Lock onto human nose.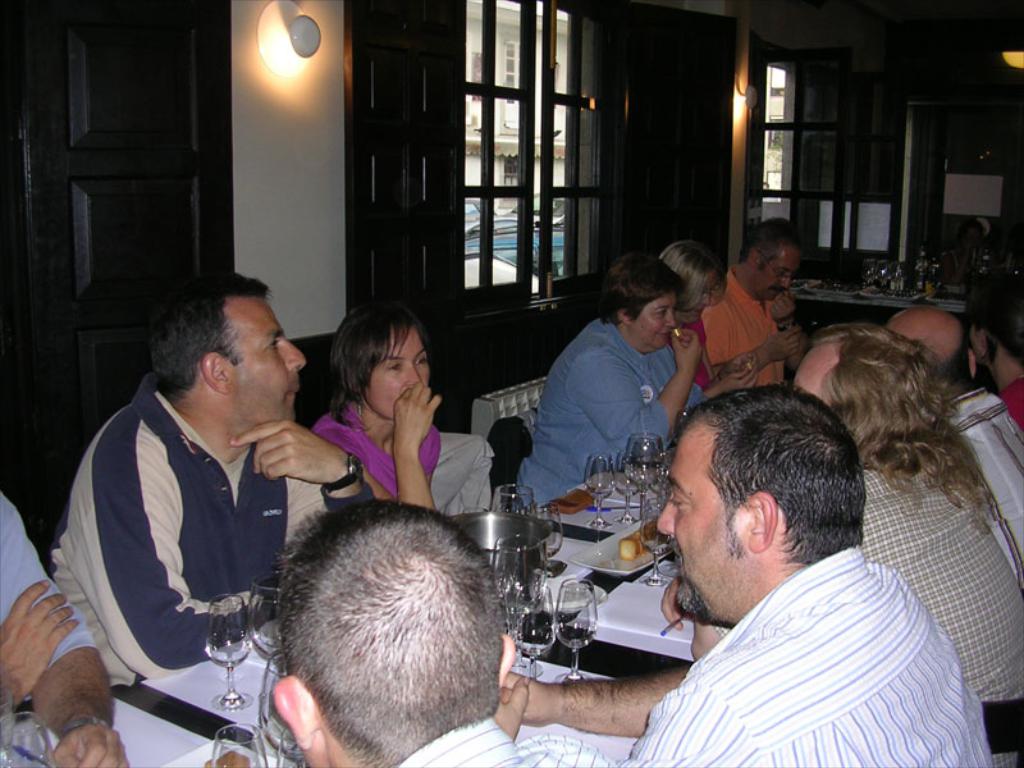
Locked: BBox(278, 339, 307, 367).
